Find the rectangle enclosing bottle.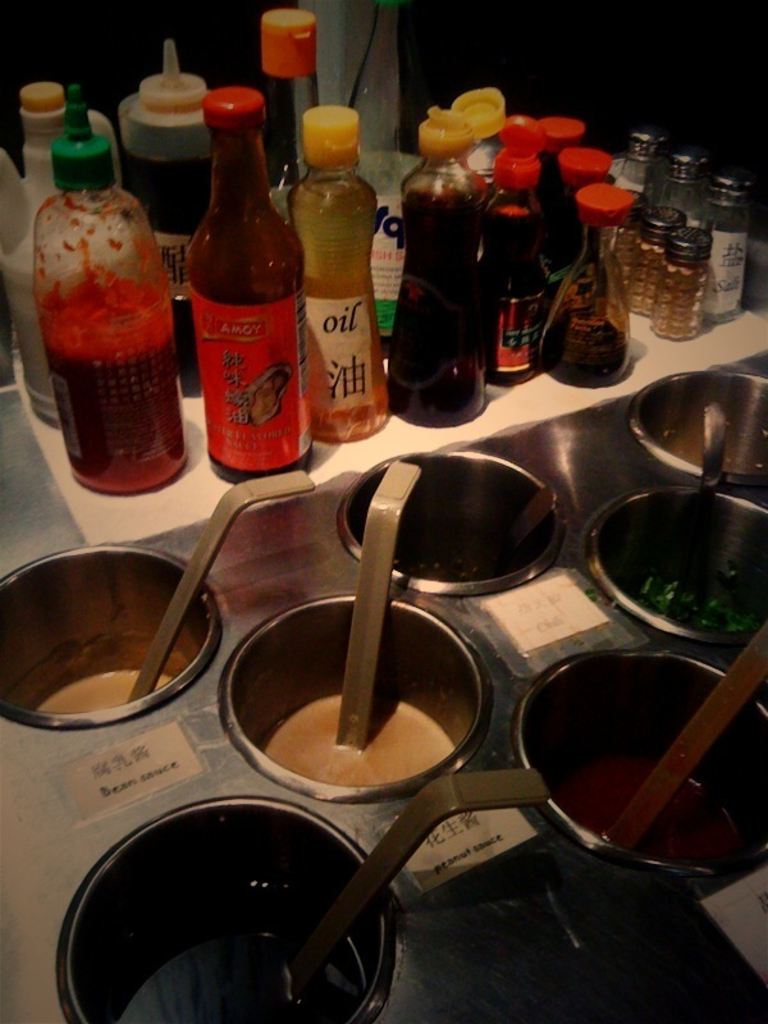
(left=5, top=72, right=70, bottom=412).
